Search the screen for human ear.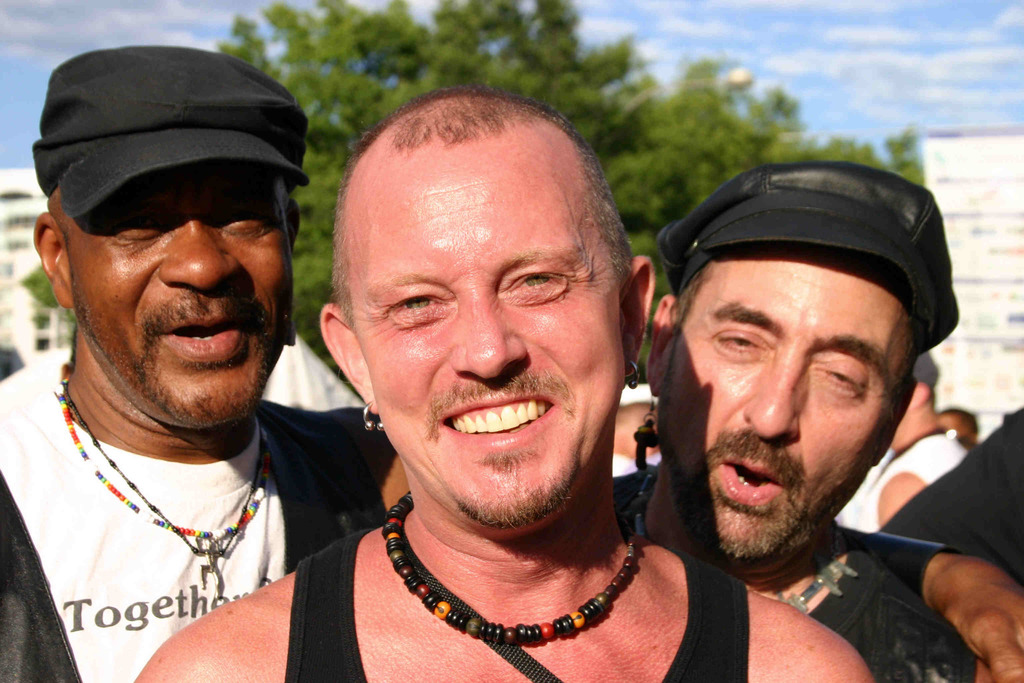
Found at BBox(318, 302, 373, 416).
